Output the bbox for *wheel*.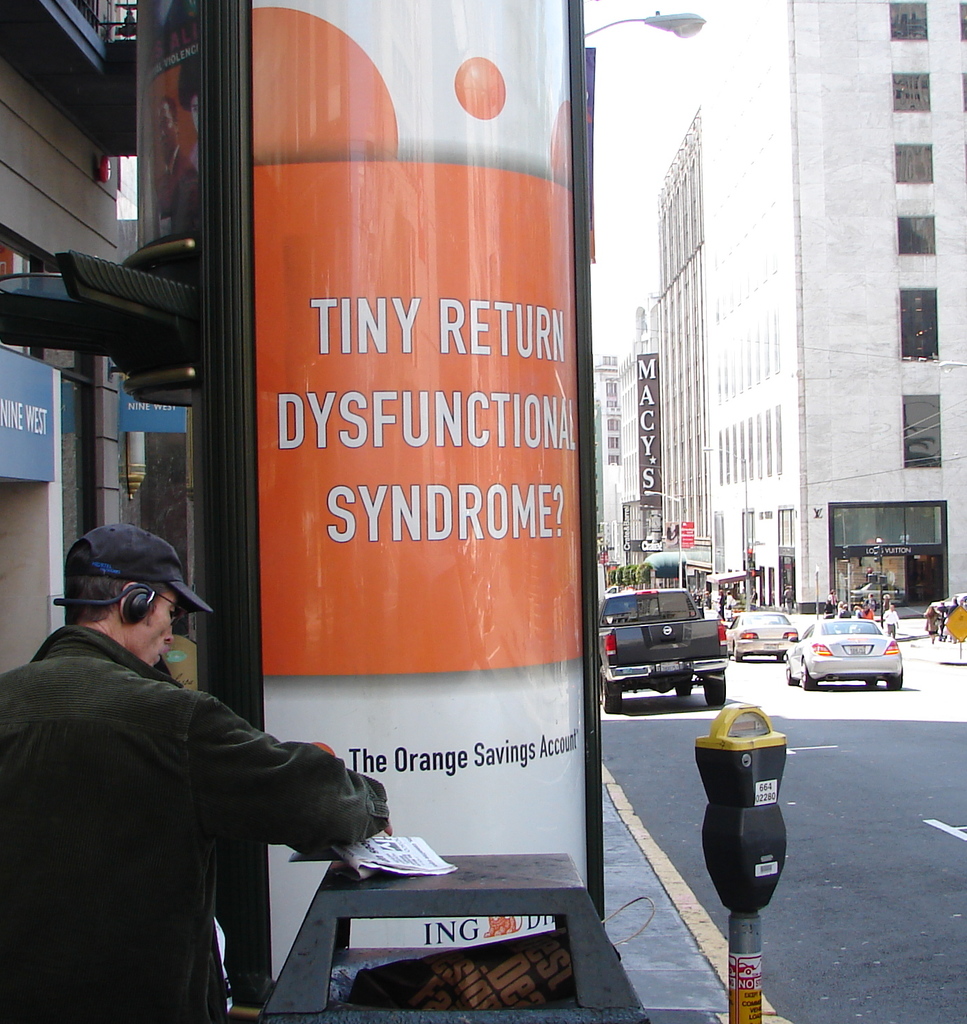
bbox(800, 664, 816, 688).
